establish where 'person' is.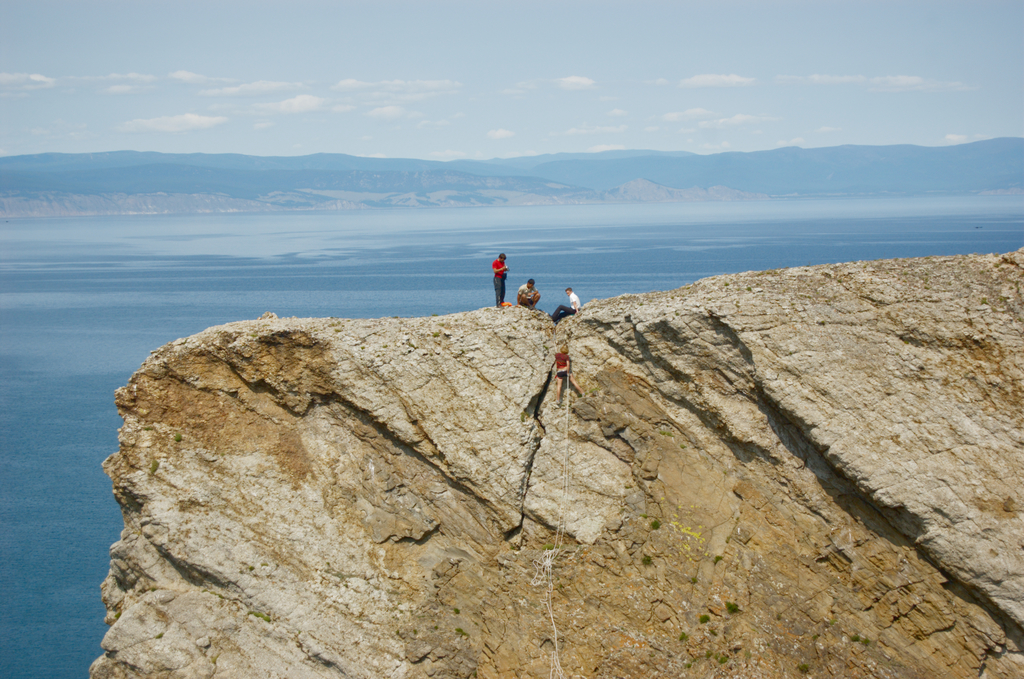
Established at 541, 288, 582, 325.
